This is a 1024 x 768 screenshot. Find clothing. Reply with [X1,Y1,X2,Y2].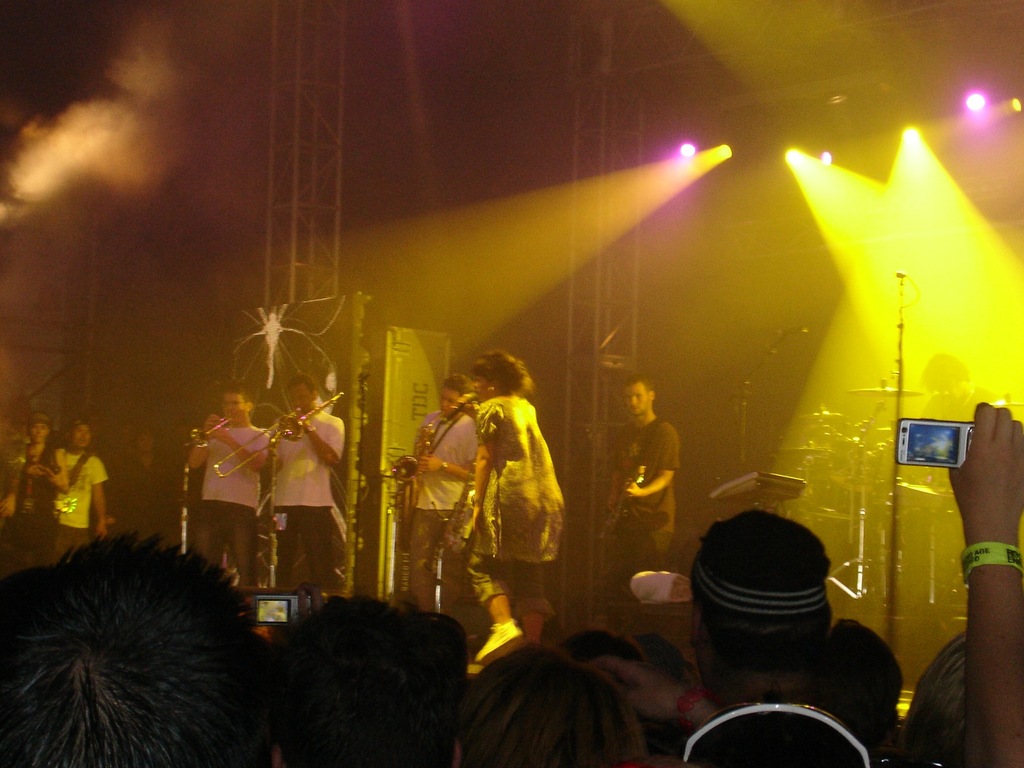
[447,383,569,614].
